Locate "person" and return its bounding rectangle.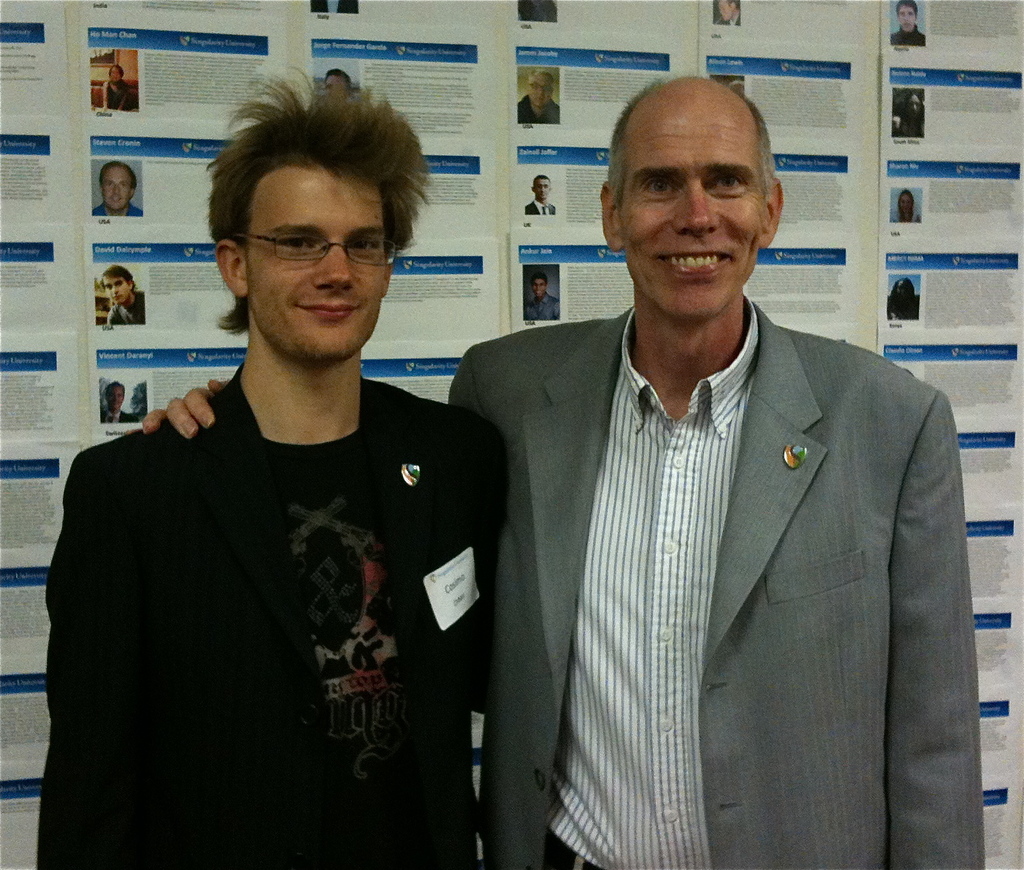
select_region(518, 0, 554, 23).
